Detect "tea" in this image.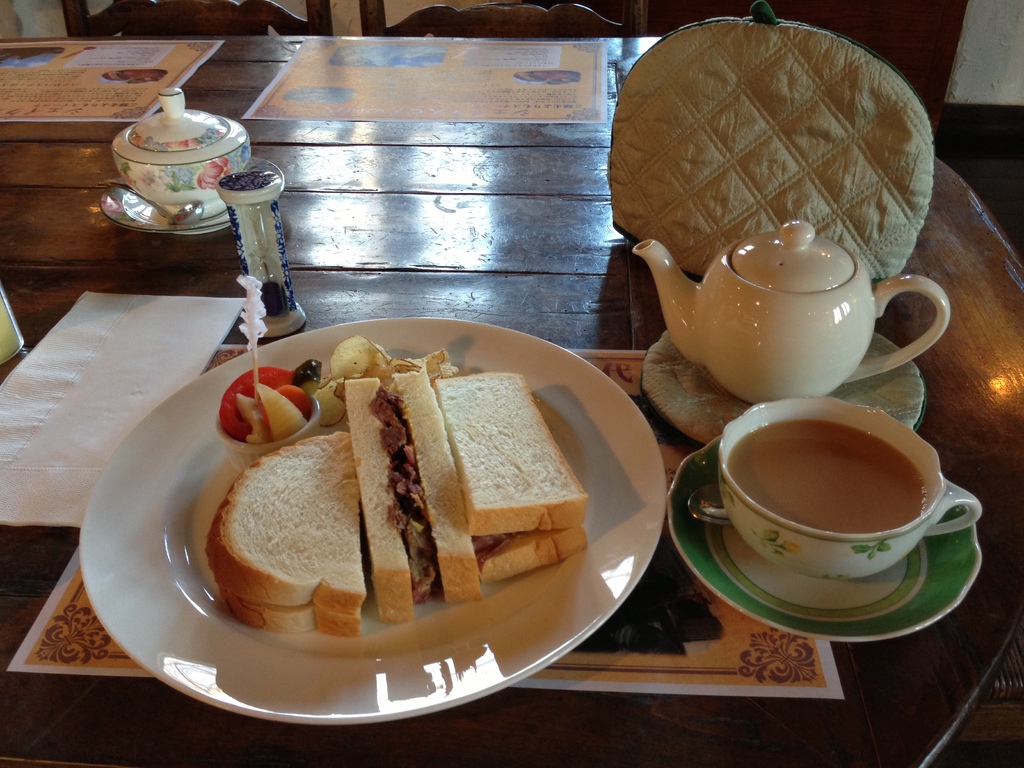
Detection: select_region(729, 425, 921, 531).
